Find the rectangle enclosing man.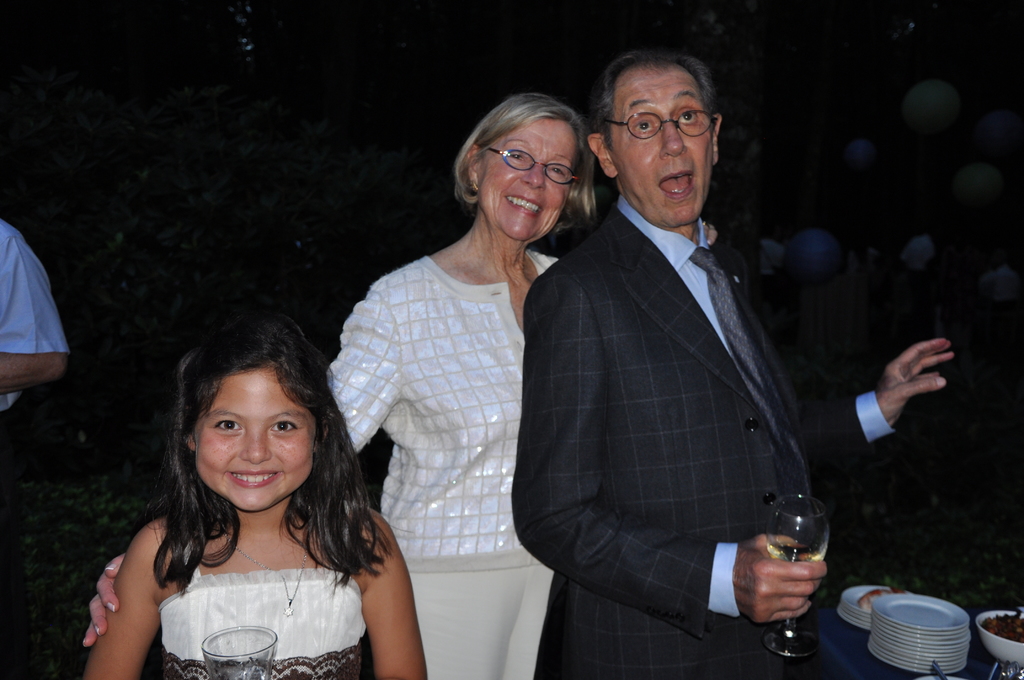
box(0, 215, 73, 416).
